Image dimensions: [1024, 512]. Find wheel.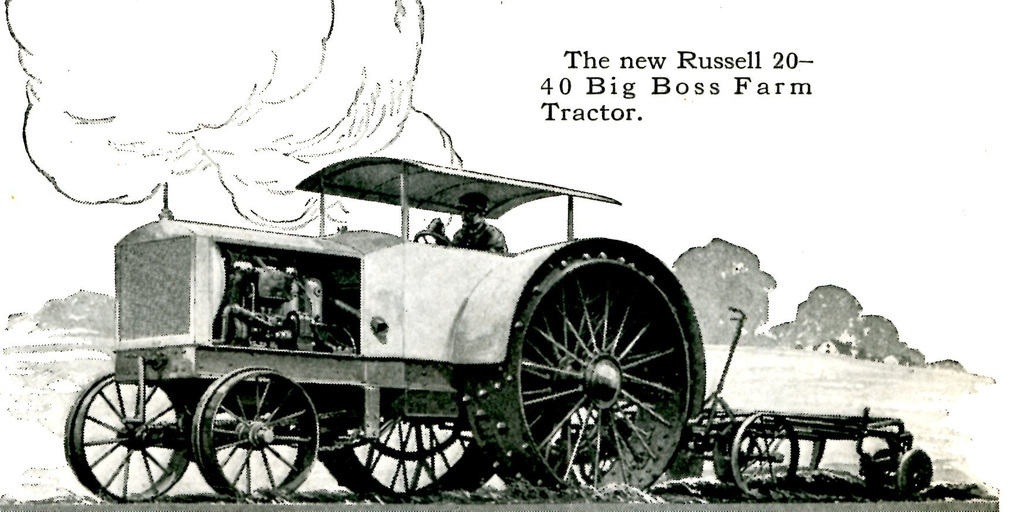
(left=465, top=236, right=708, bottom=506).
